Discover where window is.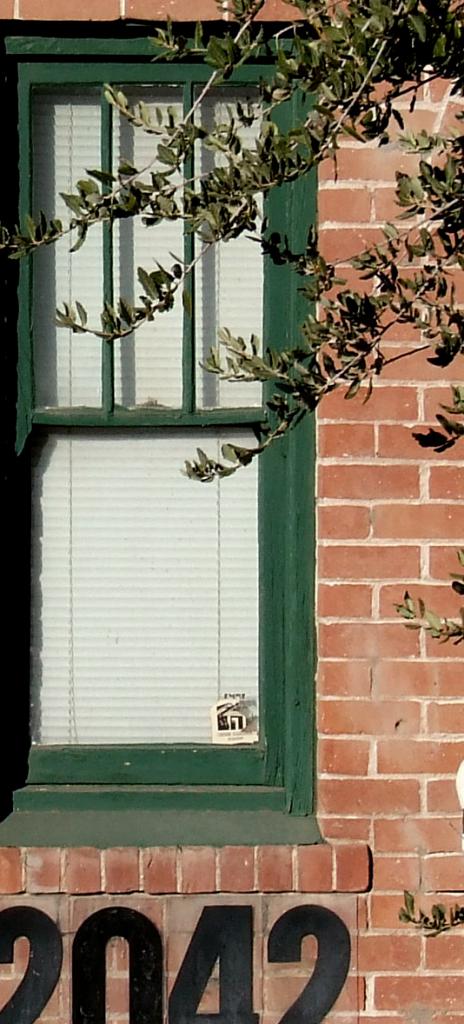
Discovered at [left=13, top=41, right=362, bottom=851].
